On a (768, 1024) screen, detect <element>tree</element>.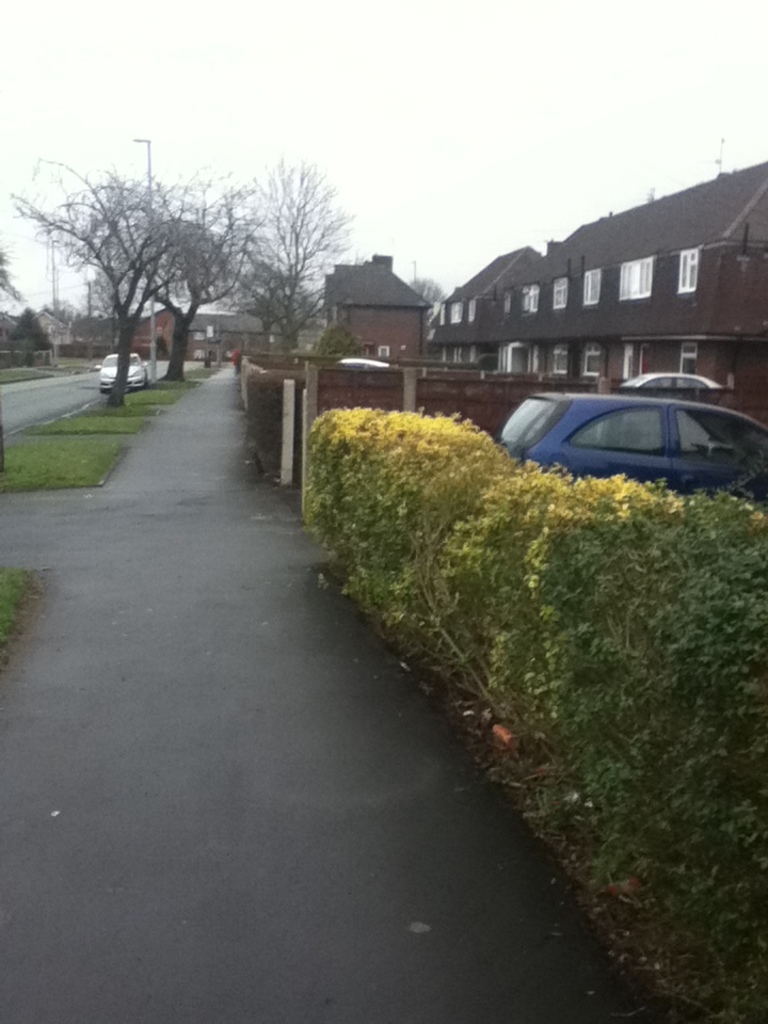
(231,160,362,339).
